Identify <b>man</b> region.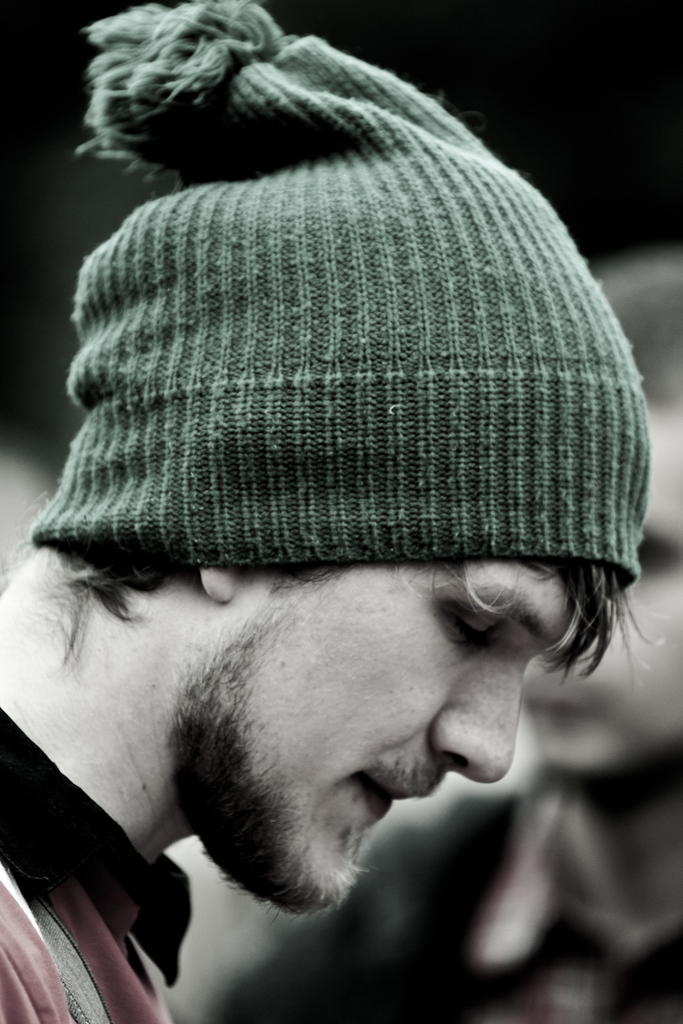
Region: 194 251 682 1023.
